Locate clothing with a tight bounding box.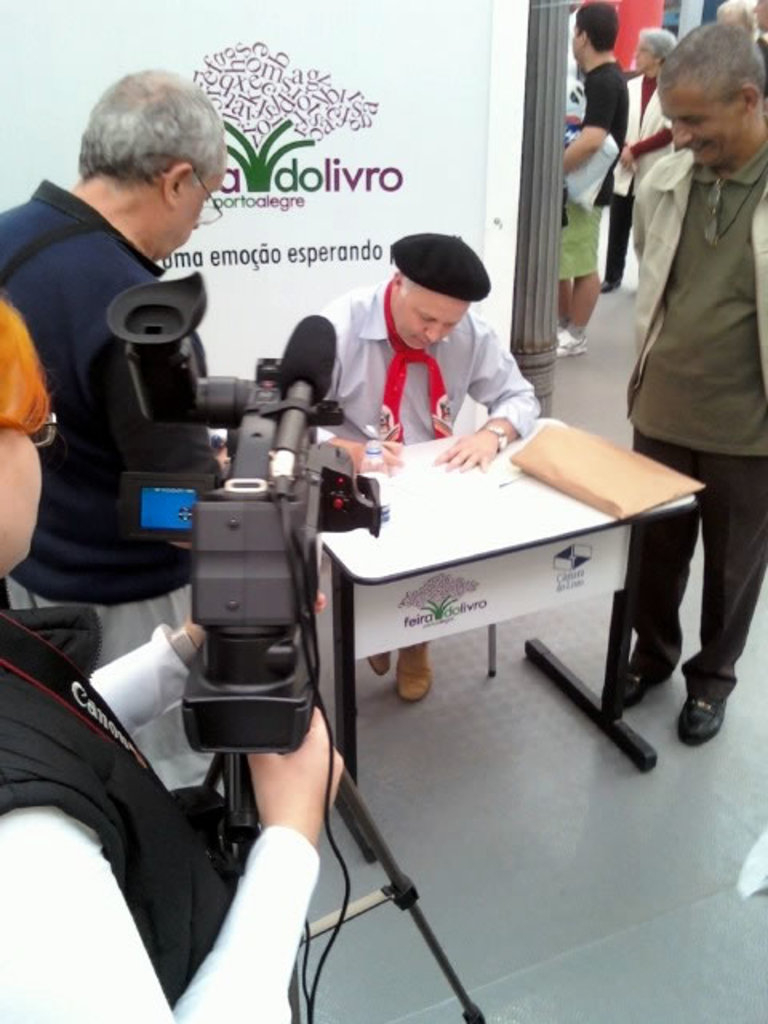
[x1=312, y1=270, x2=541, y2=448].
